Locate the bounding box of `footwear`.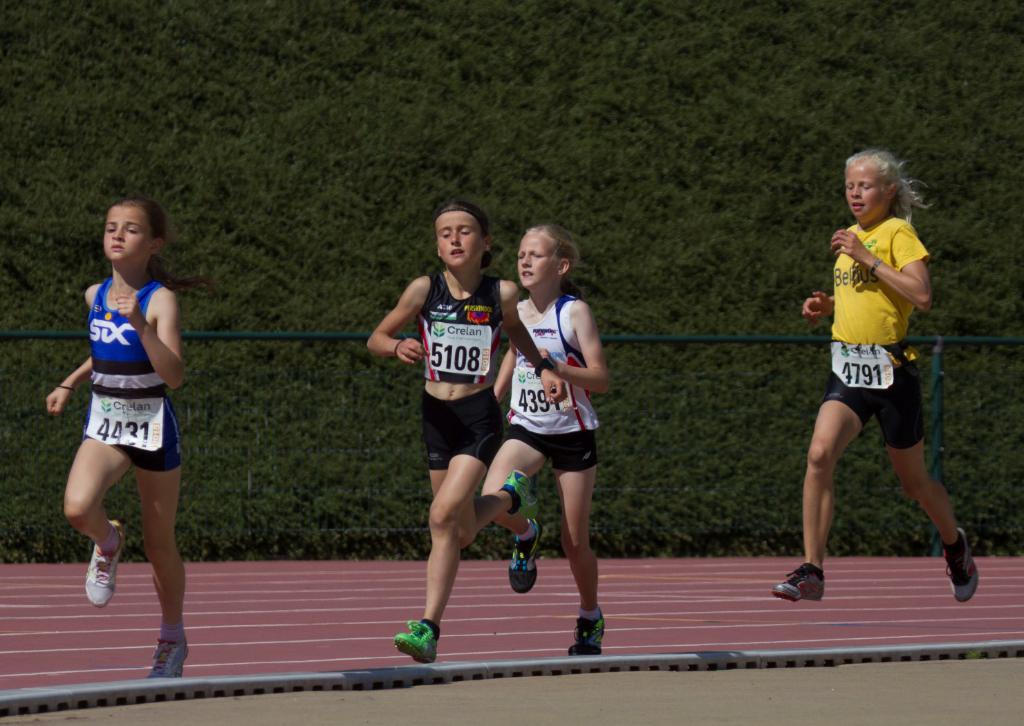
Bounding box: box(571, 615, 606, 655).
